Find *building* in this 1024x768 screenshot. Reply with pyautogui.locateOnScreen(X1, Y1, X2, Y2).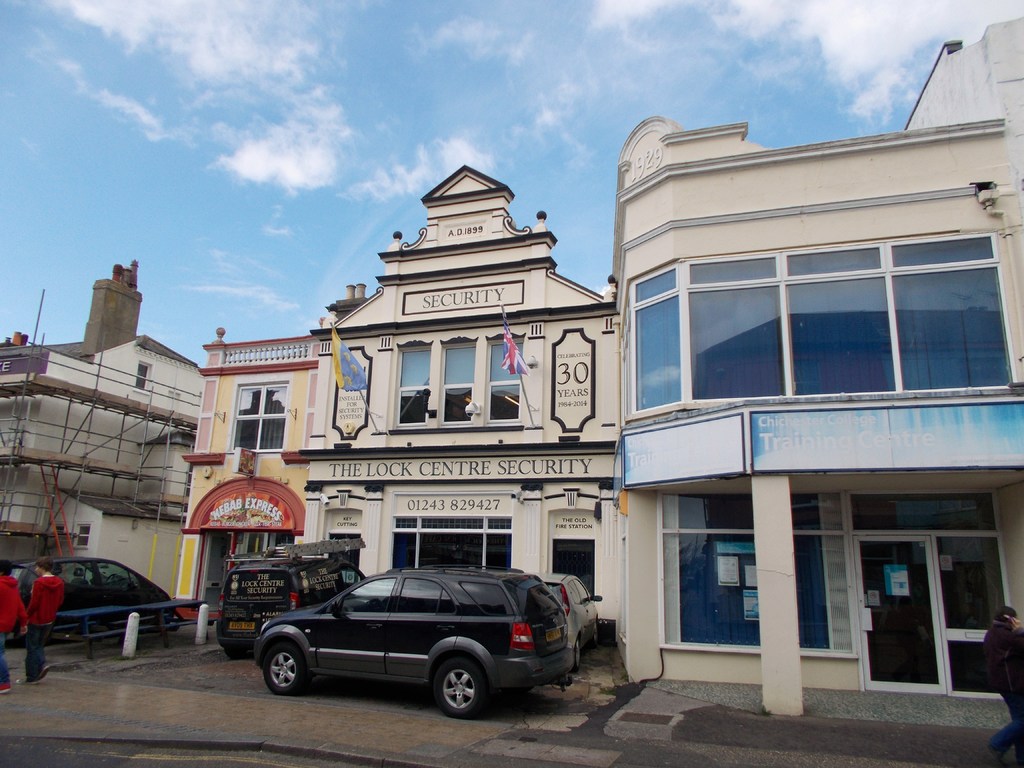
pyautogui.locateOnScreen(173, 162, 624, 641).
